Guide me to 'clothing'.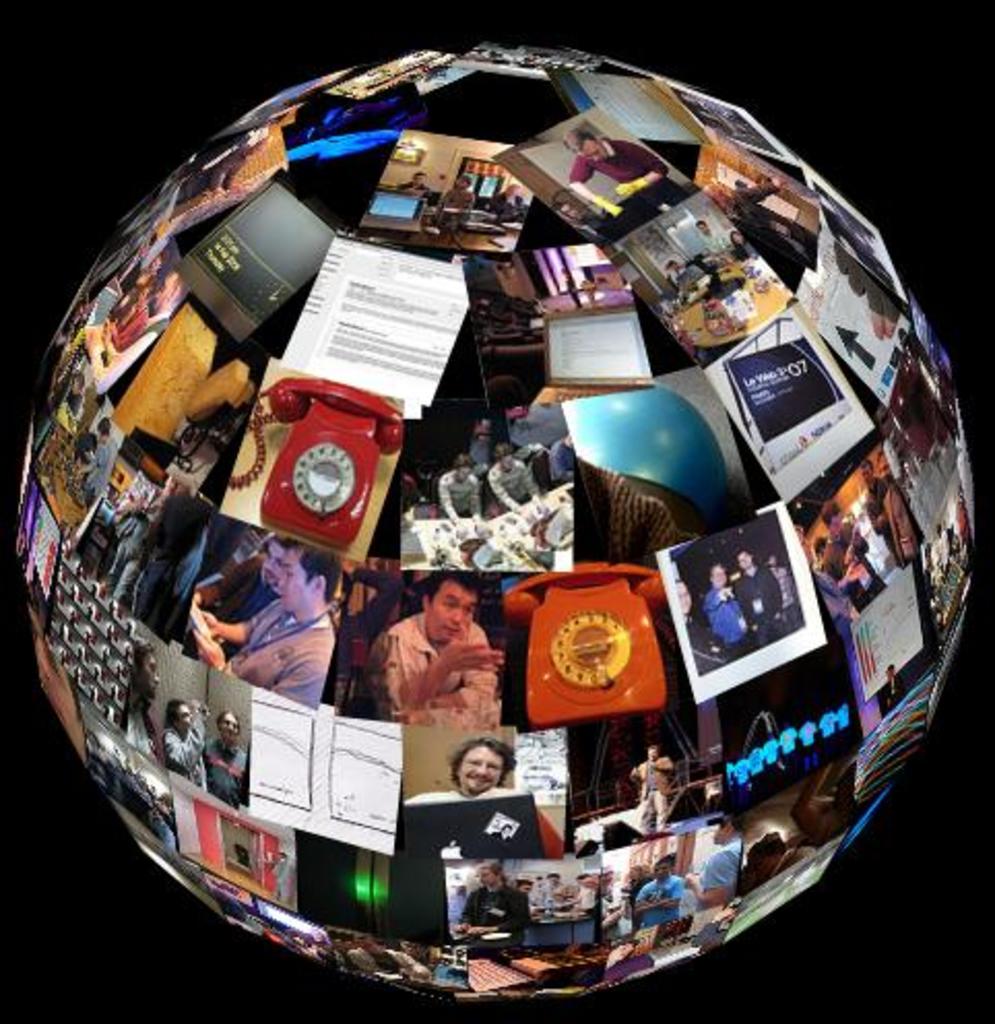
Guidance: <box>138,541,204,634</box>.
